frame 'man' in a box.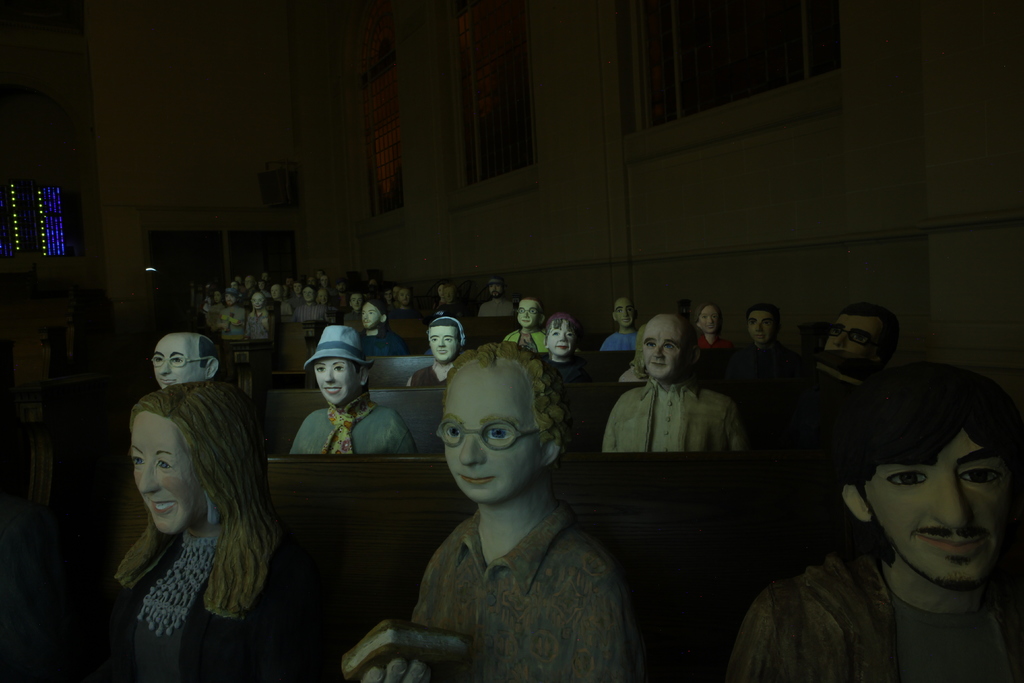
(x1=240, y1=273, x2=257, y2=293).
